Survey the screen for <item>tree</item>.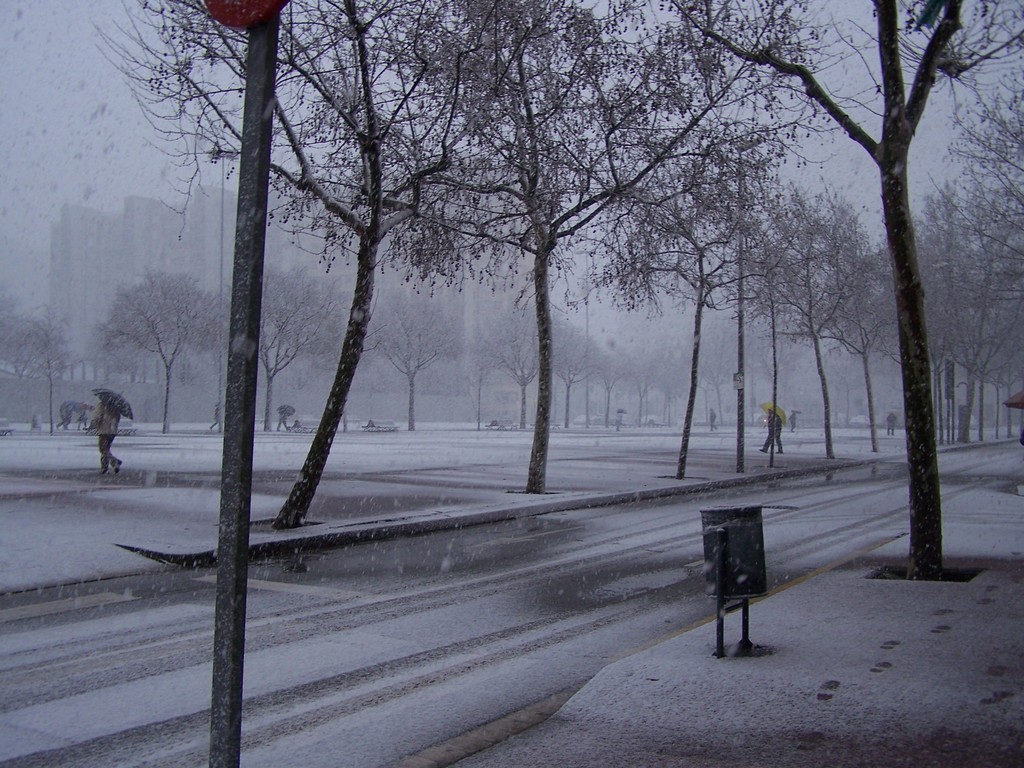
Survey found: select_region(392, 0, 890, 497).
